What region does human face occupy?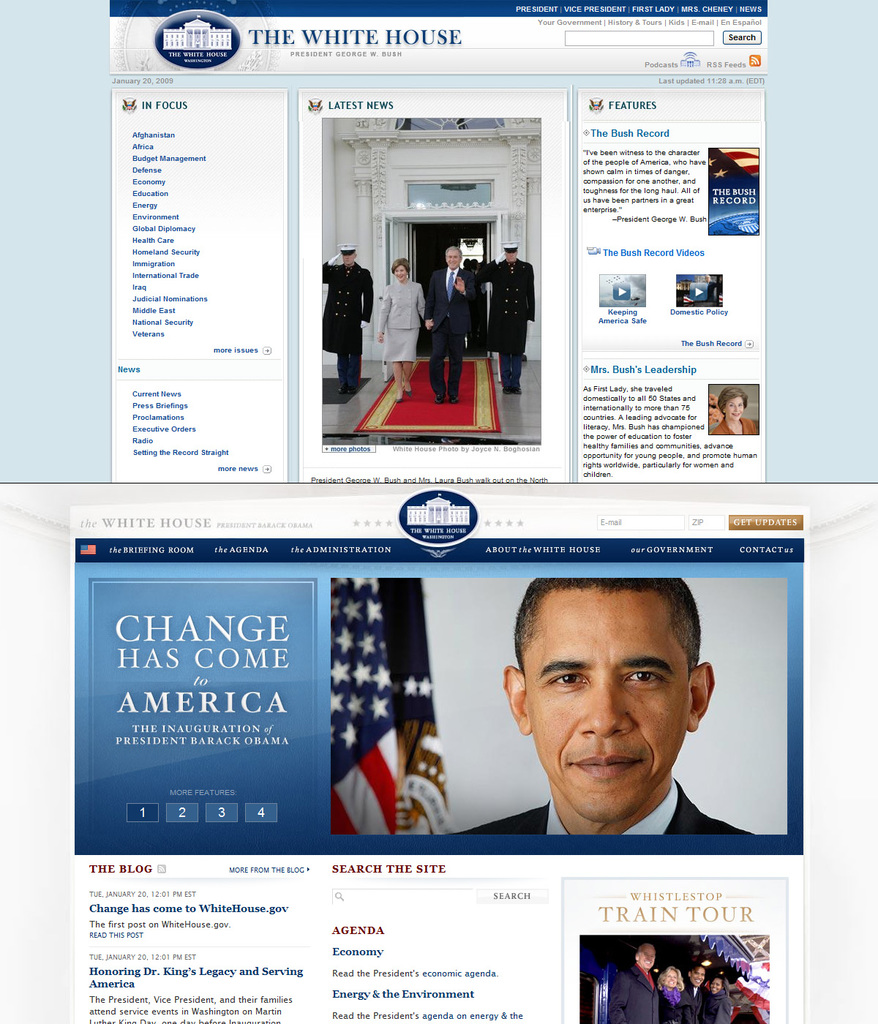
box=[342, 255, 354, 266].
